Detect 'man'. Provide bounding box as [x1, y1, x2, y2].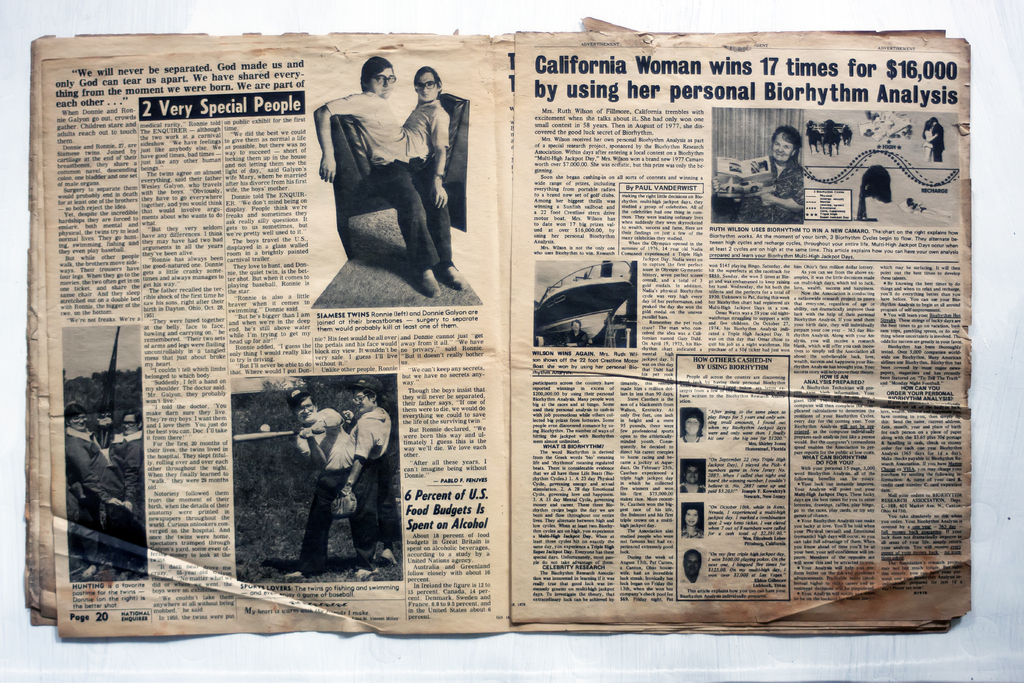
[60, 398, 108, 577].
